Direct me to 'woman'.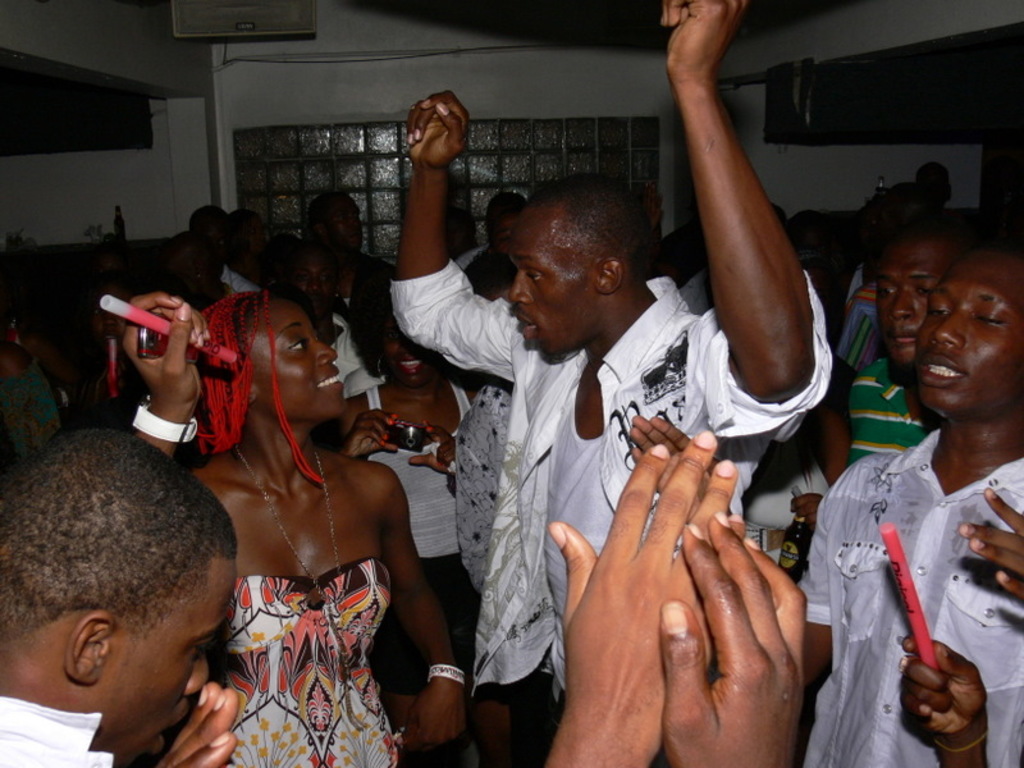
Direction: box(136, 237, 424, 764).
